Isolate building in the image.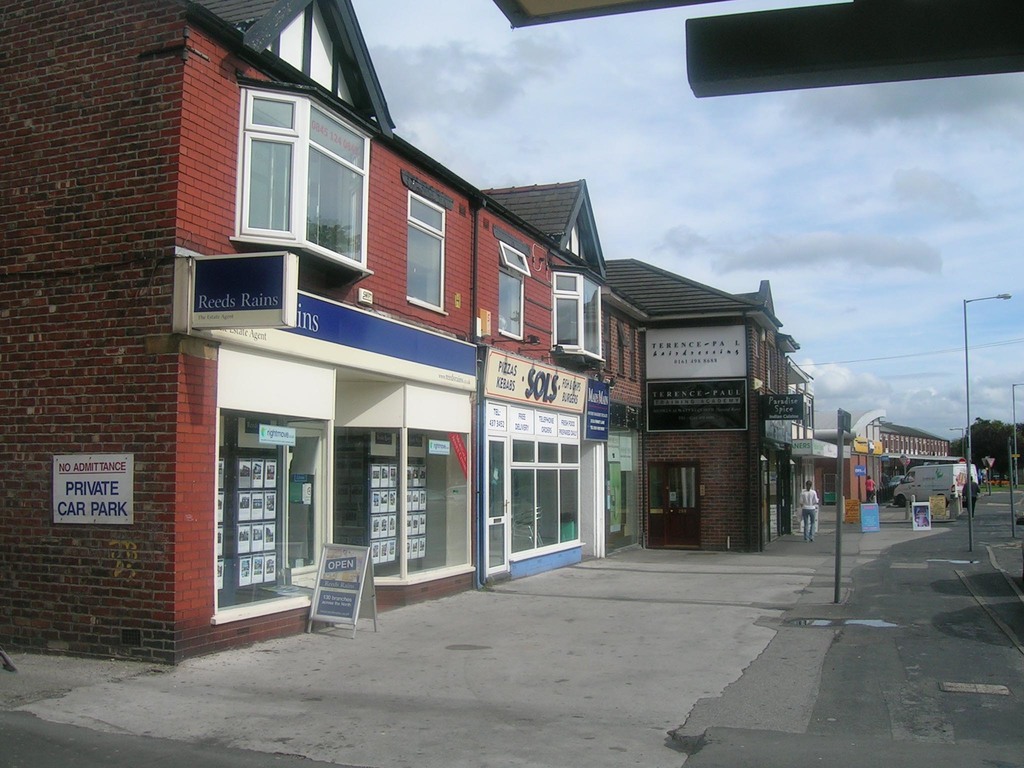
Isolated region: box=[480, 180, 820, 550].
